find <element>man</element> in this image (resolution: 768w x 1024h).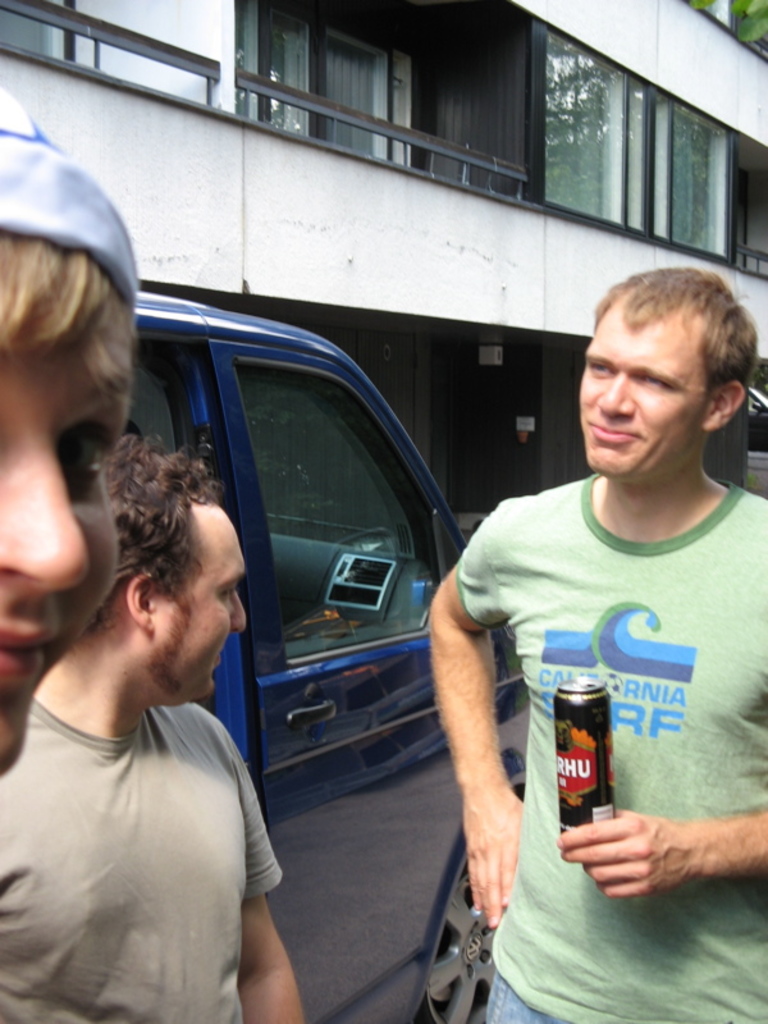
(5, 415, 298, 1018).
